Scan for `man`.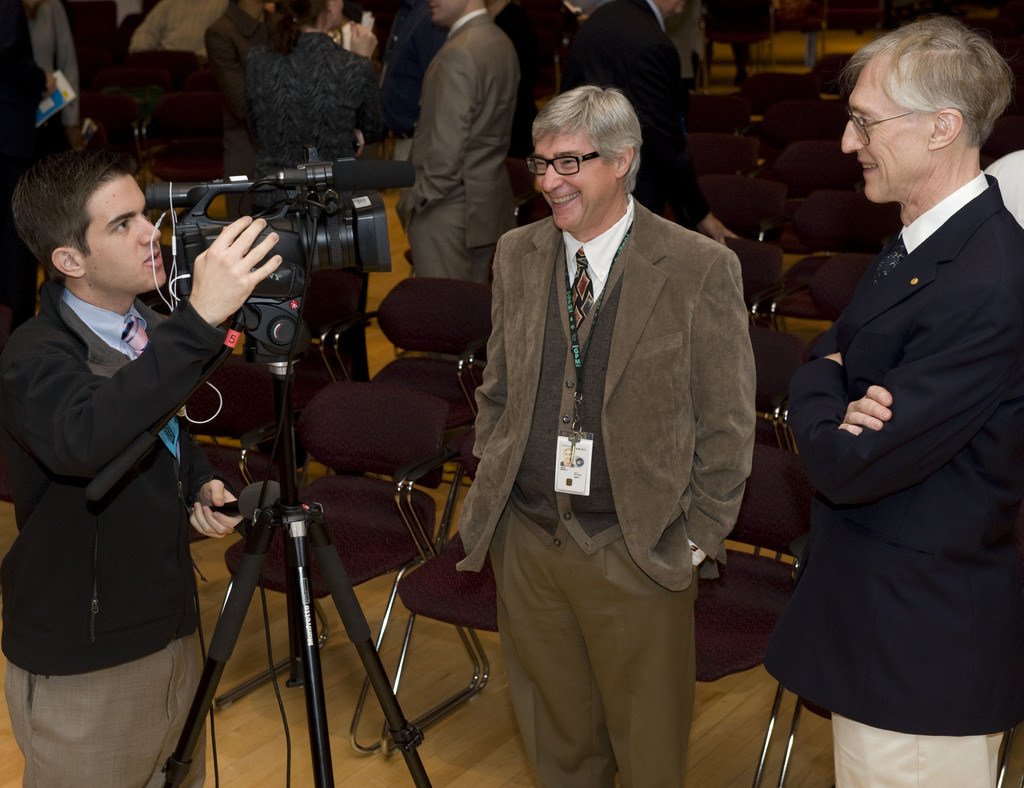
Scan result: bbox=(392, 0, 518, 290).
